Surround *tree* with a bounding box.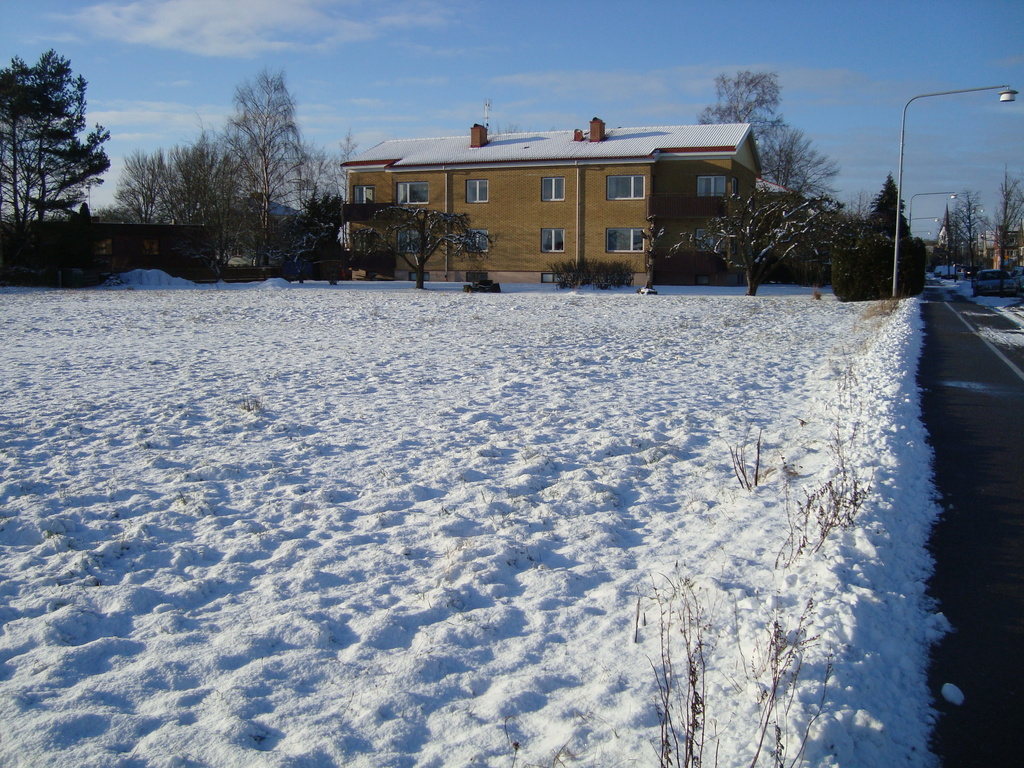
box(831, 177, 928, 296).
